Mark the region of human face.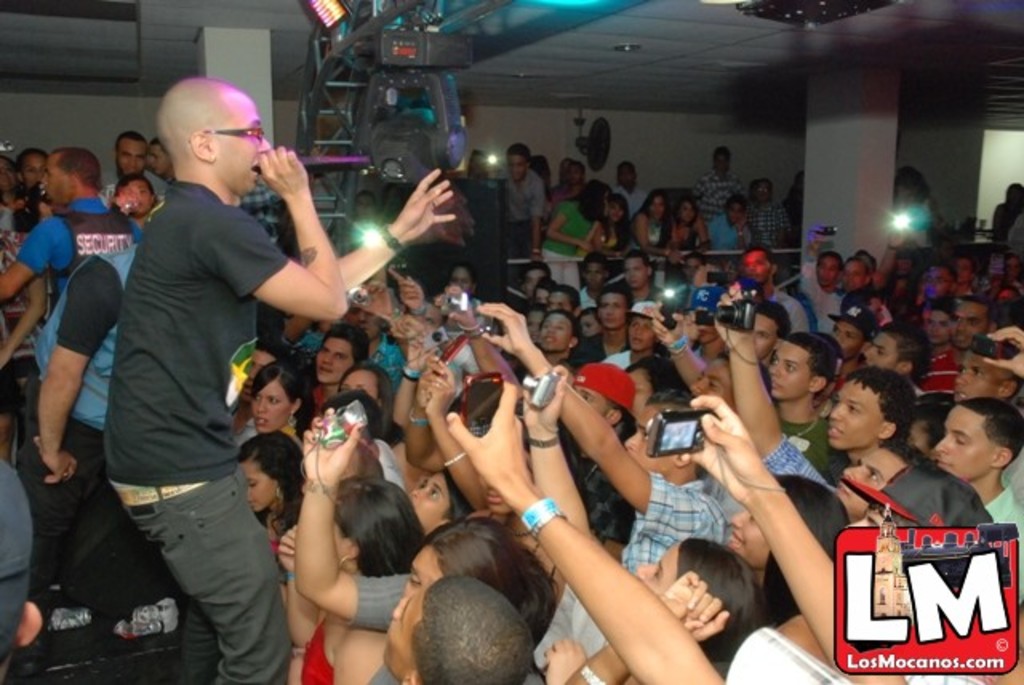
Region: bbox(622, 256, 651, 286).
